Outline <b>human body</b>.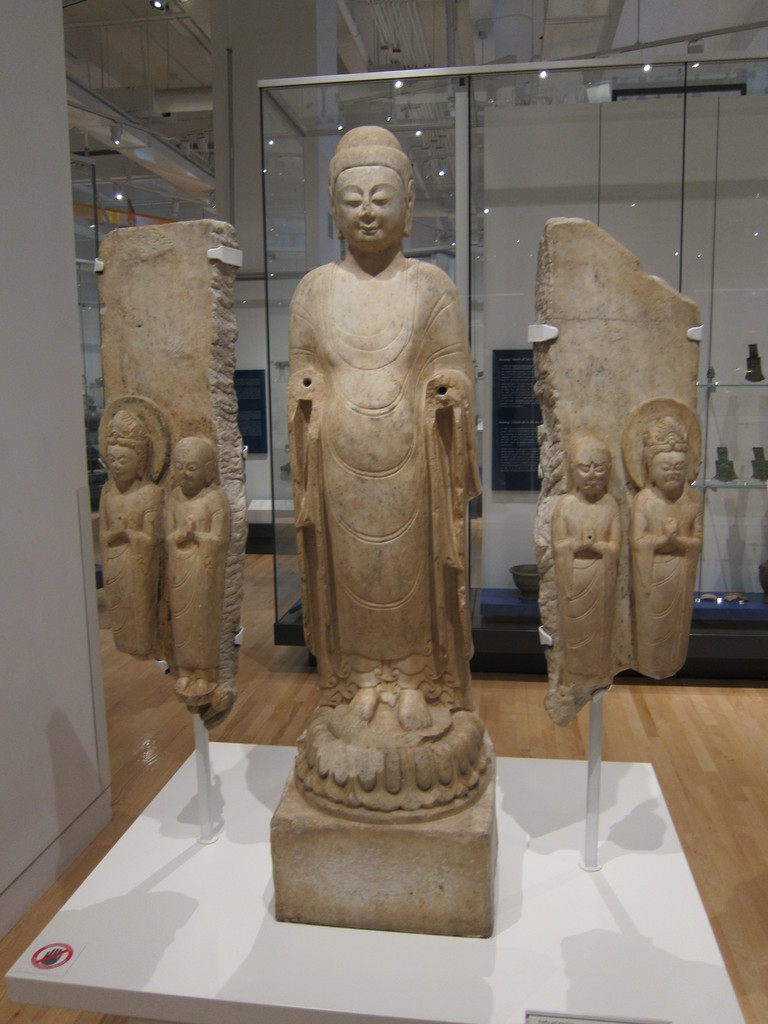
Outline: Rect(95, 402, 166, 660).
